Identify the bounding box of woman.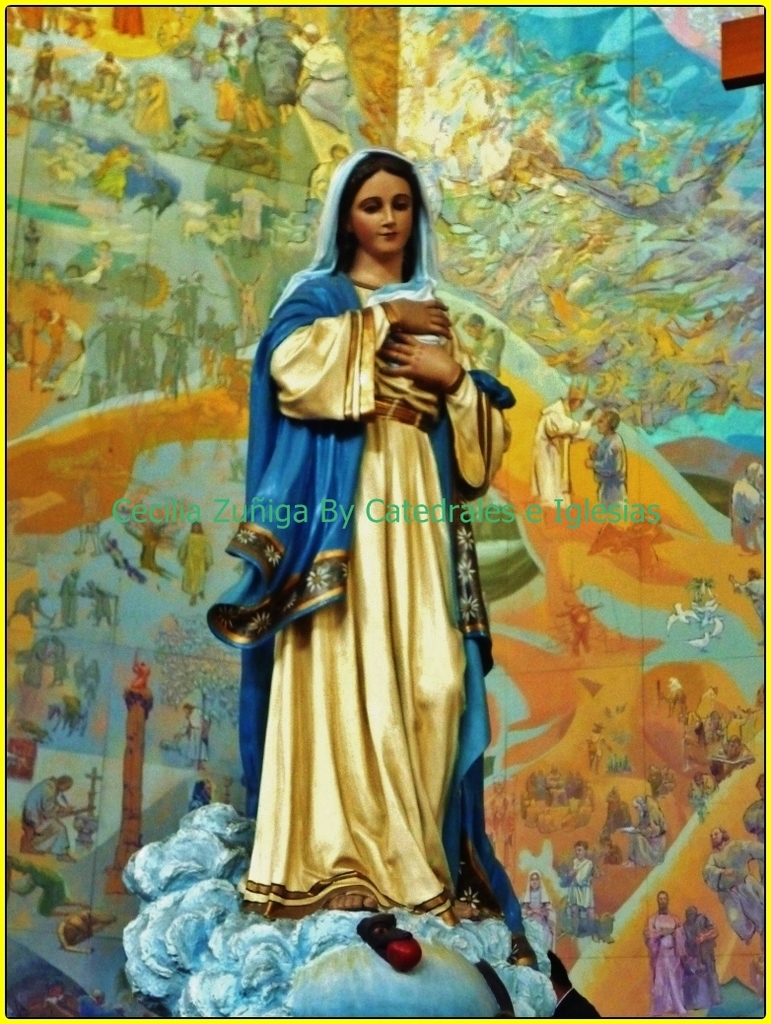
x1=215, y1=148, x2=523, y2=933.
